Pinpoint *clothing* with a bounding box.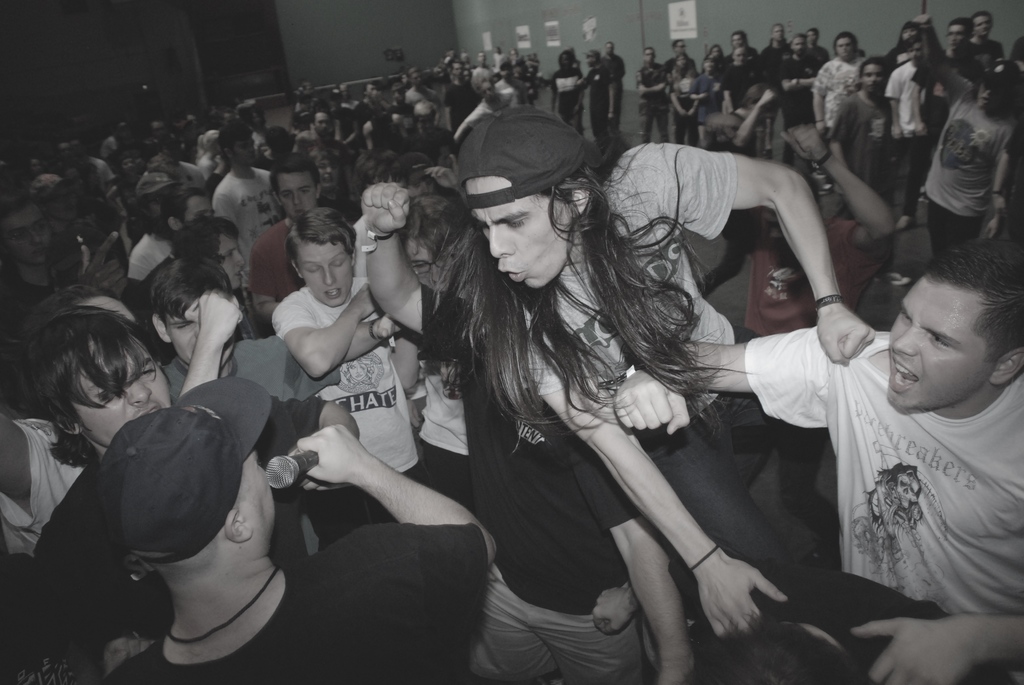
region(129, 217, 175, 280).
